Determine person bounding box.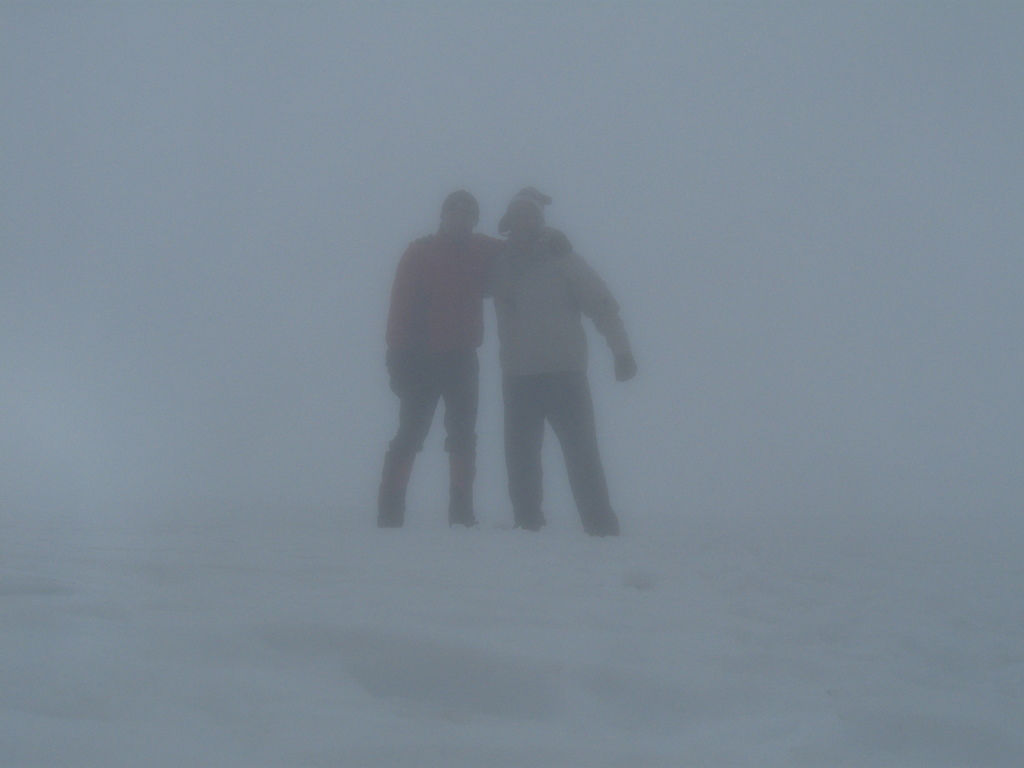
Determined: left=371, top=192, right=568, bottom=525.
